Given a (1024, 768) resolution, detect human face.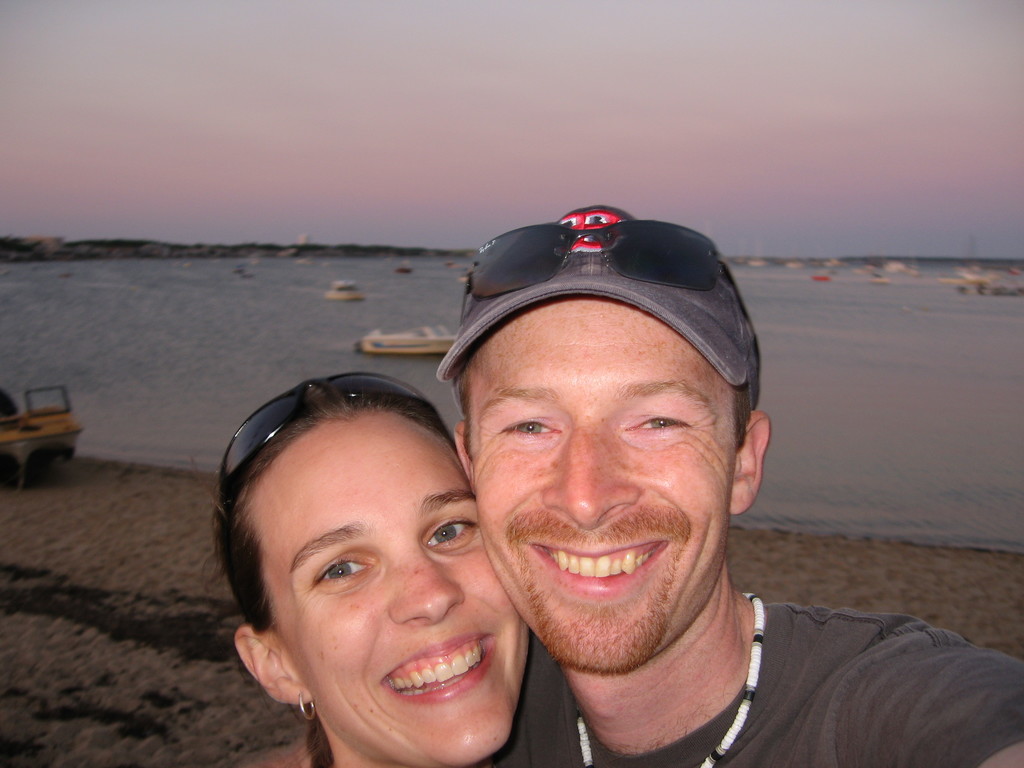
476, 294, 726, 668.
